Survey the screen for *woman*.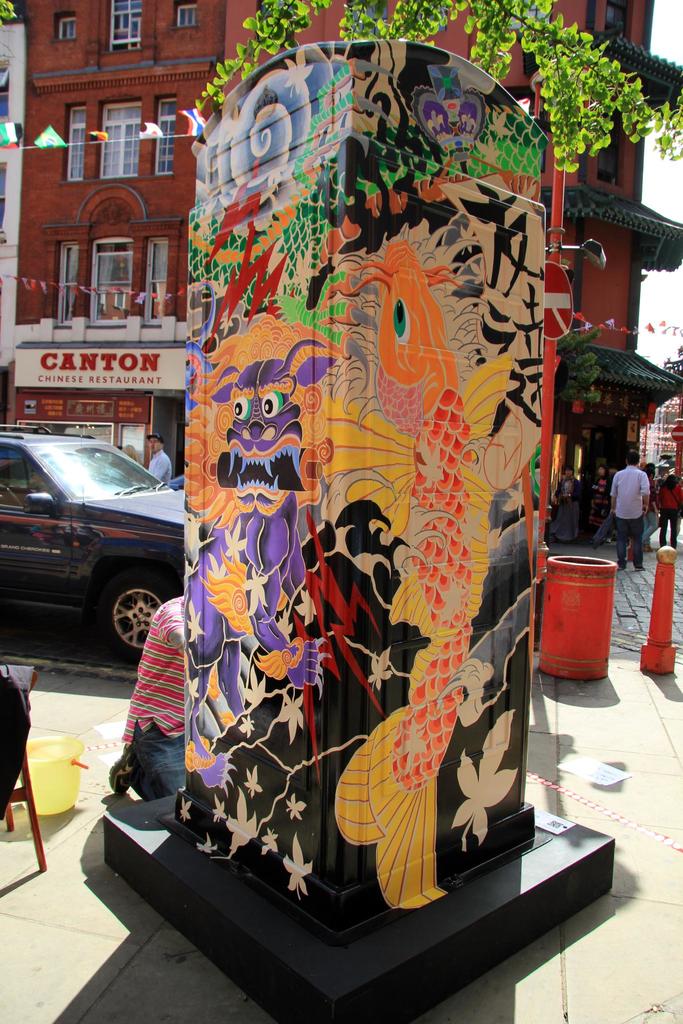
Survey found: pyautogui.locateOnScreen(656, 473, 682, 546).
